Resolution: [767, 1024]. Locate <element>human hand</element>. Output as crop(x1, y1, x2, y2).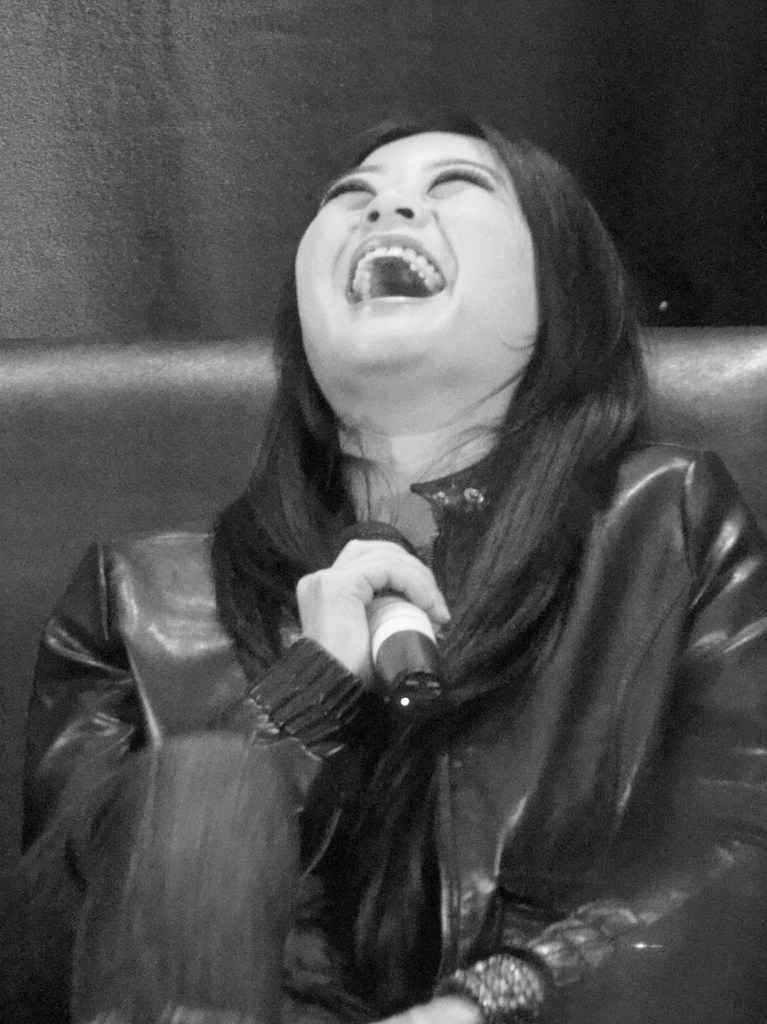
crop(295, 531, 453, 676).
